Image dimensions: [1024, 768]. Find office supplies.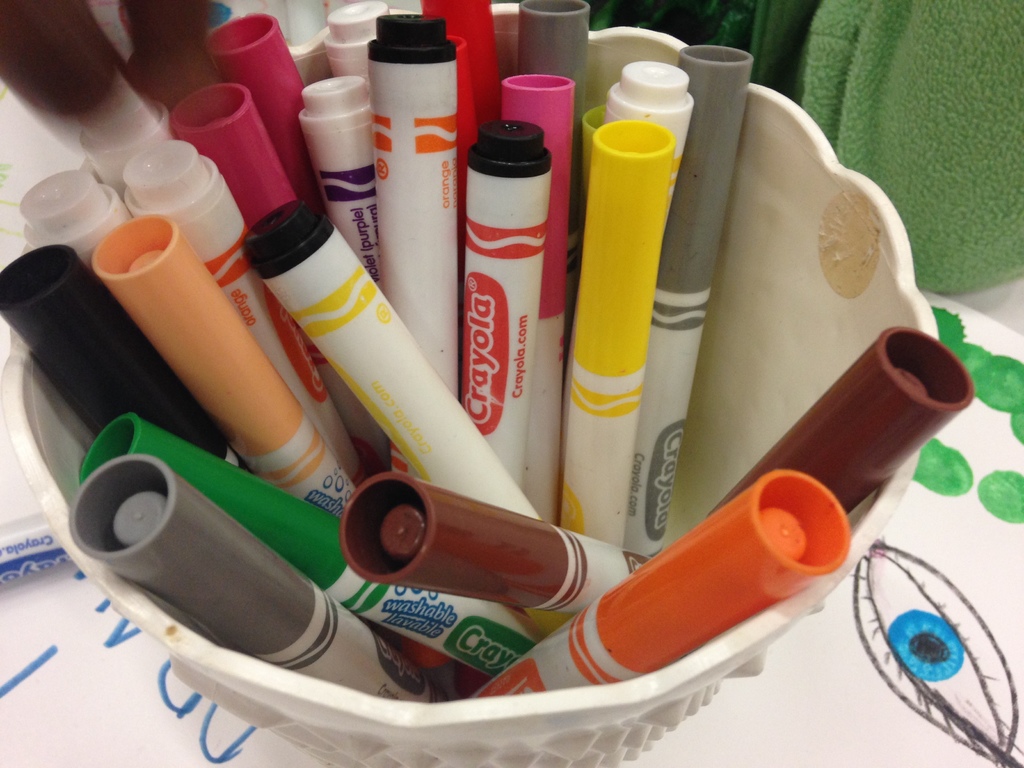
l=10, t=164, r=127, b=255.
